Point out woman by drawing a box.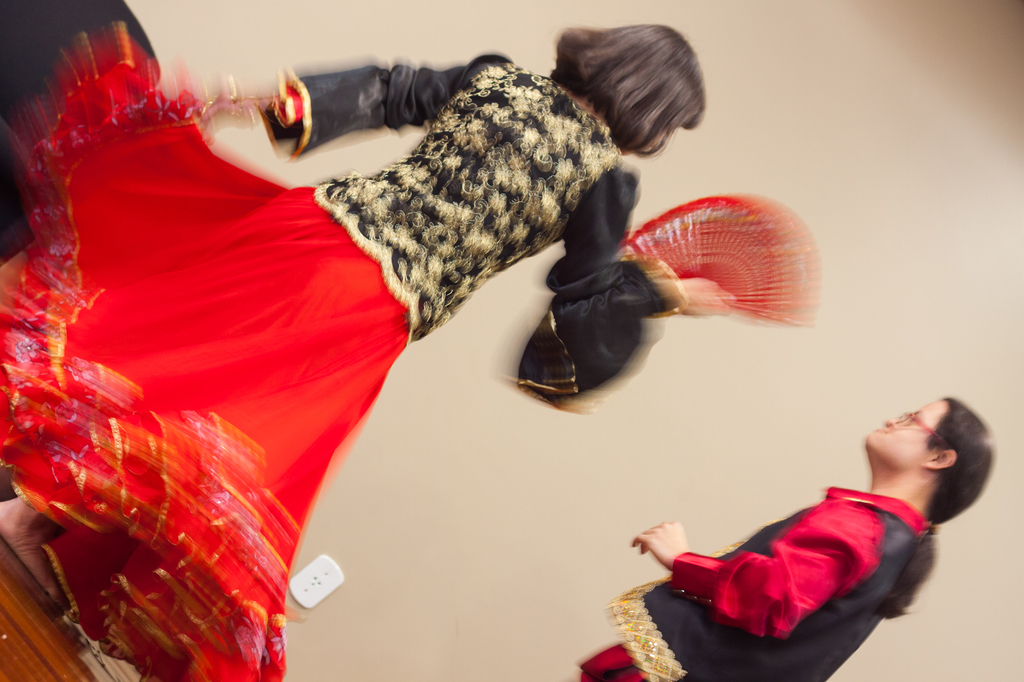
box(14, 0, 737, 670).
